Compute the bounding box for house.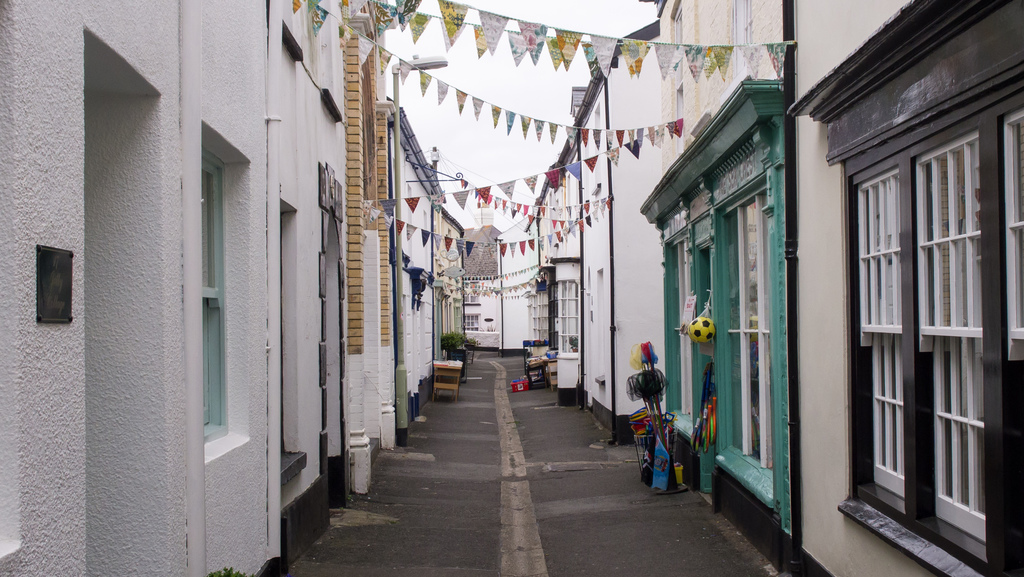
left=0, top=0, right=1023, bottom=576.
